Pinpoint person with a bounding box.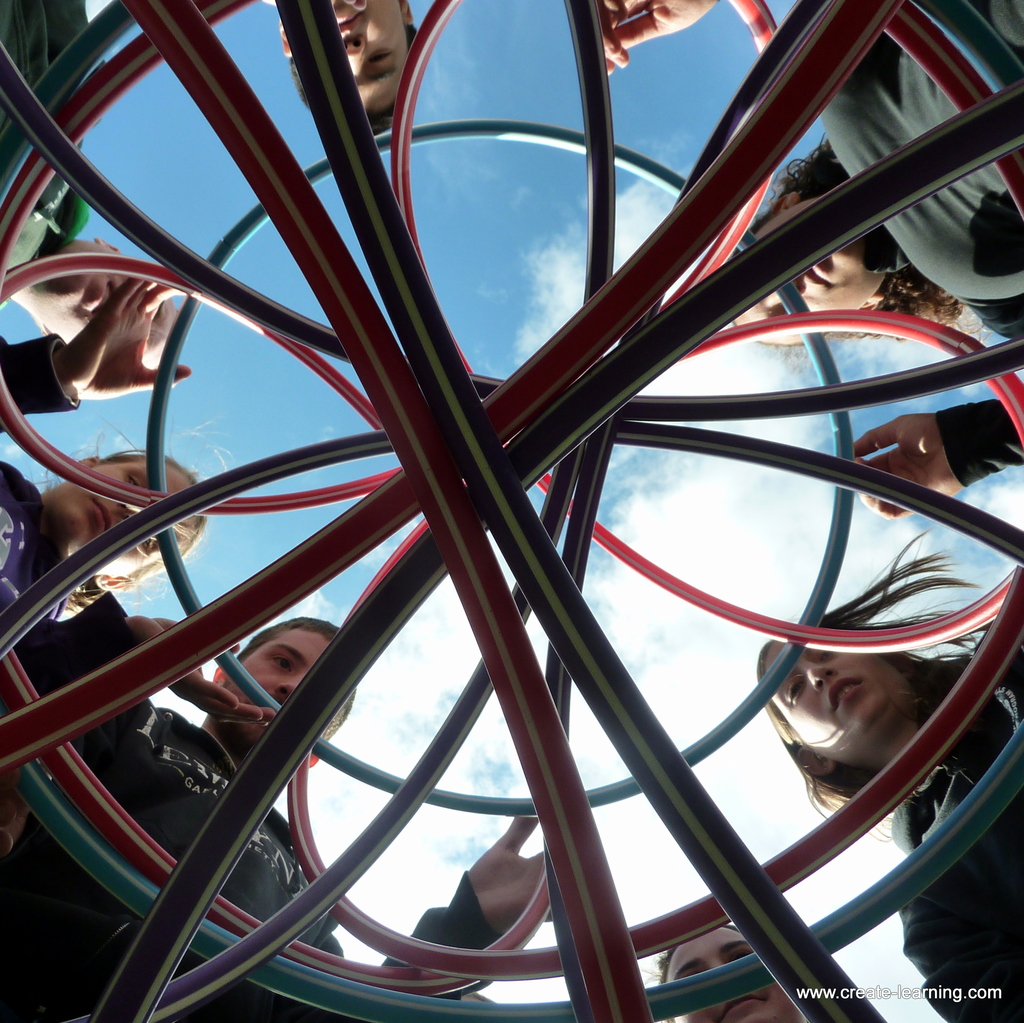
l=257, t=1, r=424, b=138.
